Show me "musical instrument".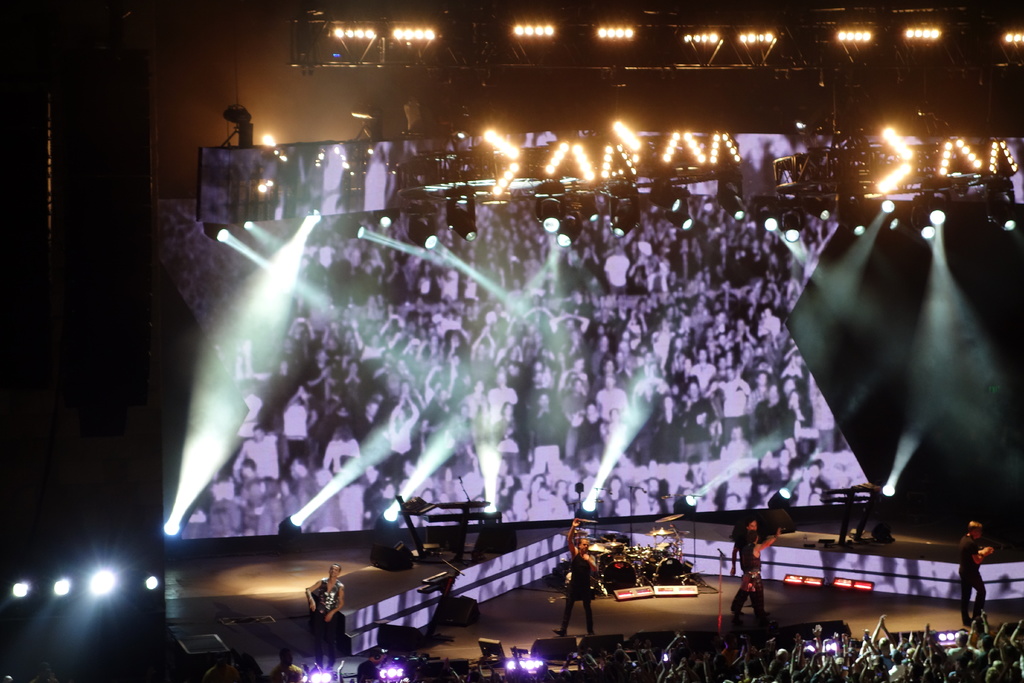
"musical instrument" is here: (653,511,686,524).
